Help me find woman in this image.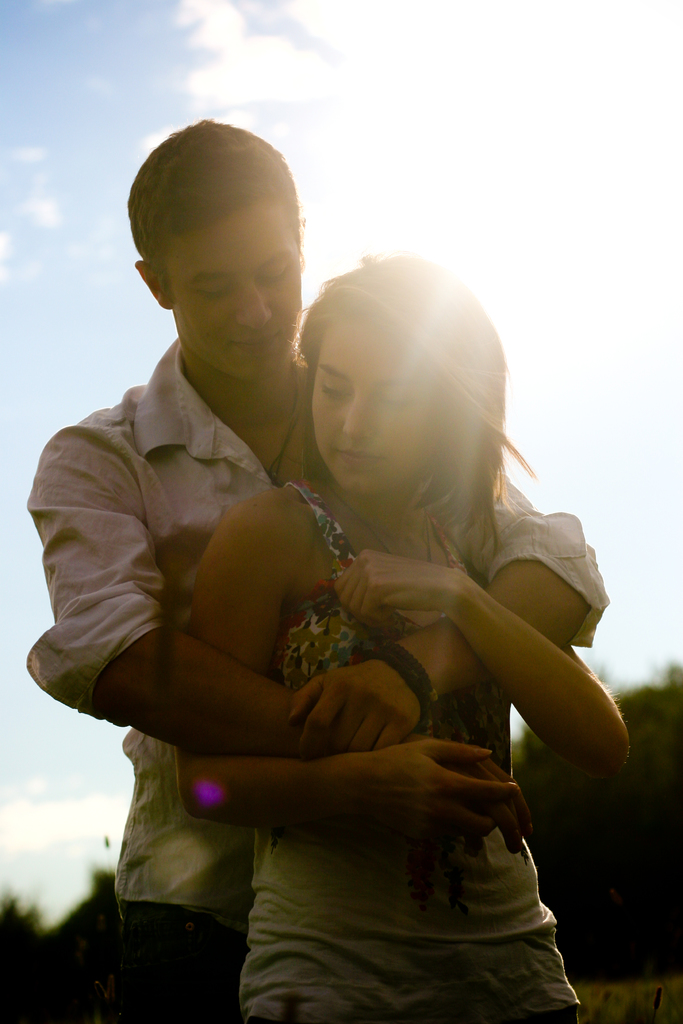
Found it: {"x1": 180, "y1": 211, "x2": 593, "y2": 1023}.
